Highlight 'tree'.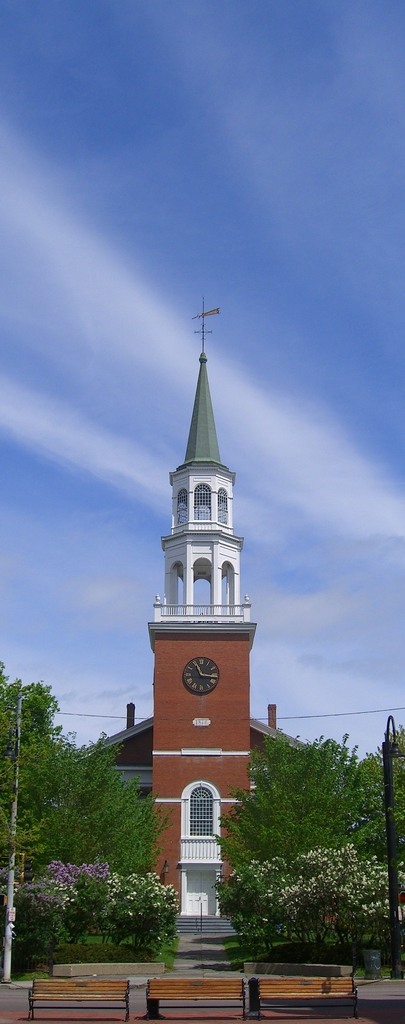
Highlighted region: locate(0, 659, 166, 878).
